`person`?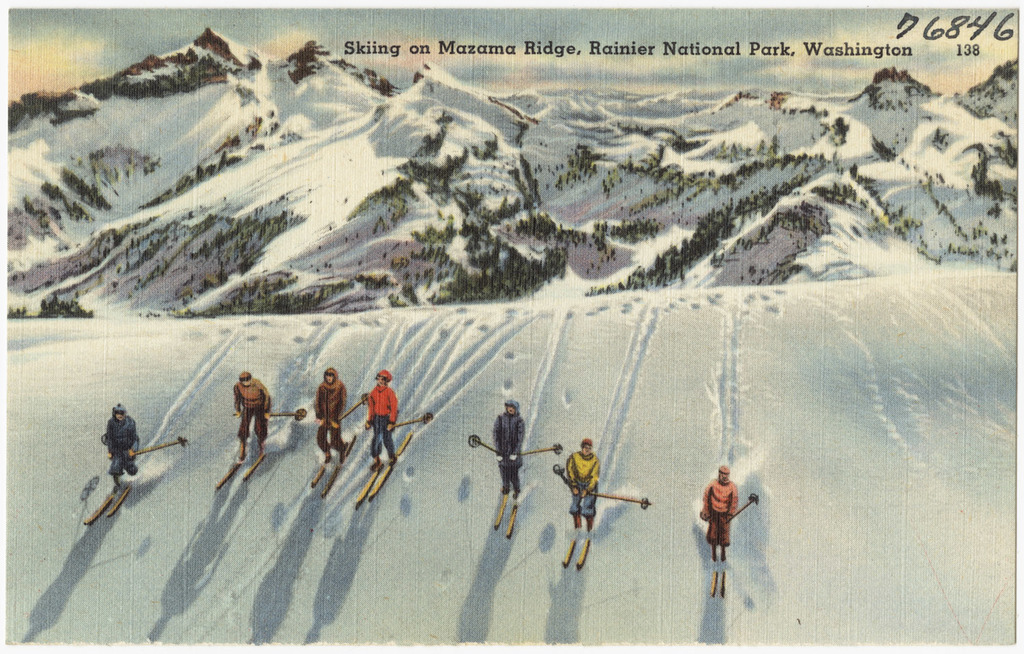
box=[105, 402, 138, 490]
